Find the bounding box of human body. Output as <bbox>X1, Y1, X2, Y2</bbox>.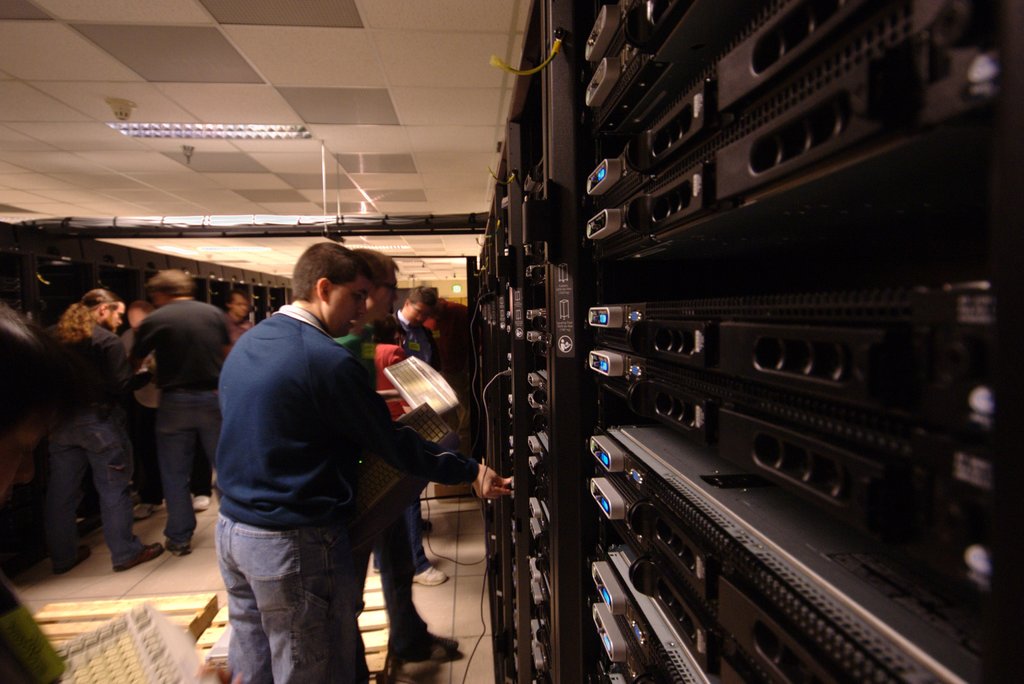
<bbox>202, 194, 440, 683</bbox>.
